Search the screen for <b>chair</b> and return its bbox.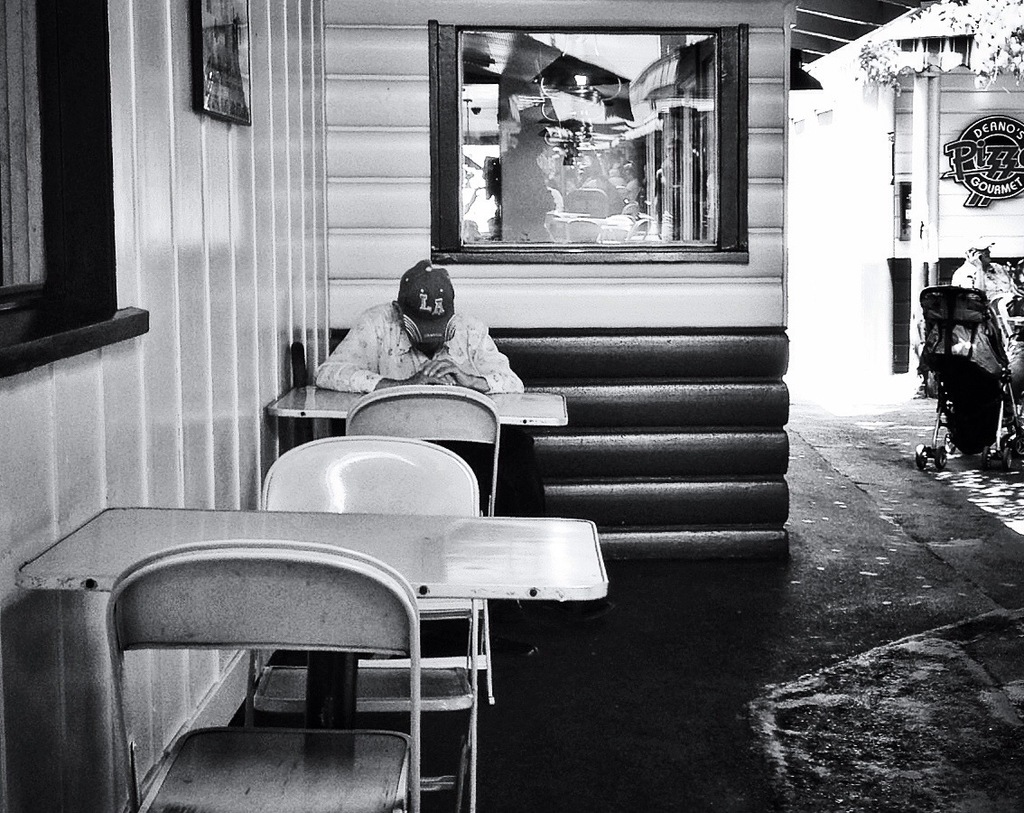
Found: 244,435,491,812.
